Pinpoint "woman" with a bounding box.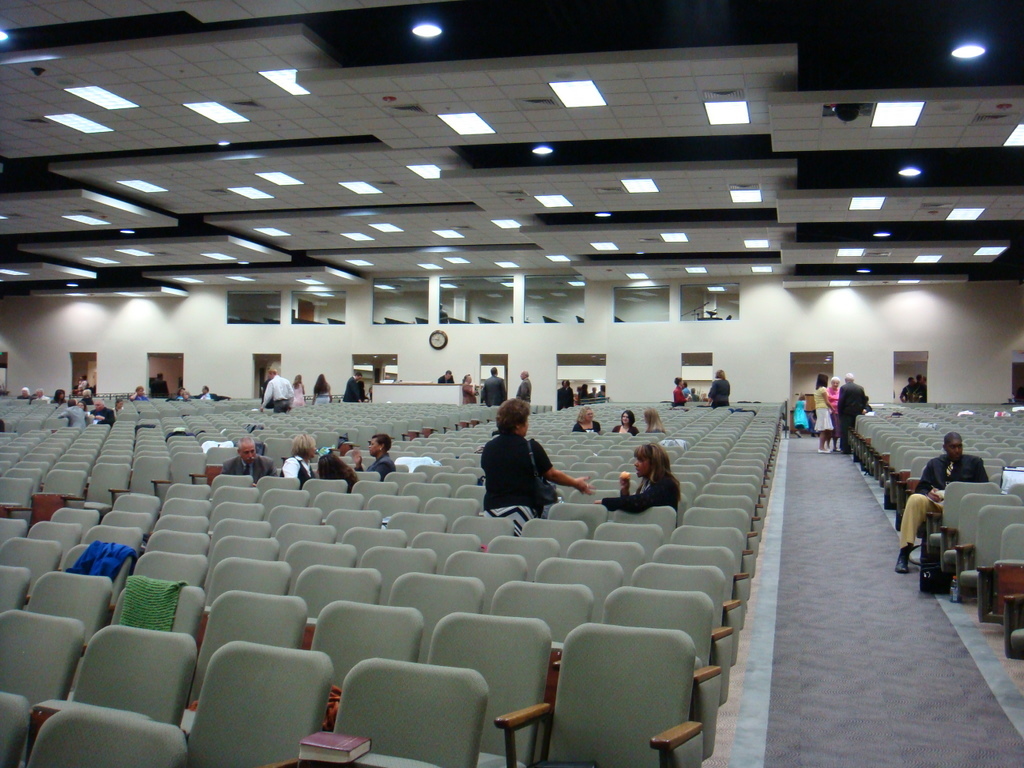
x1=291, y1=370, x2=307, y2=403.
